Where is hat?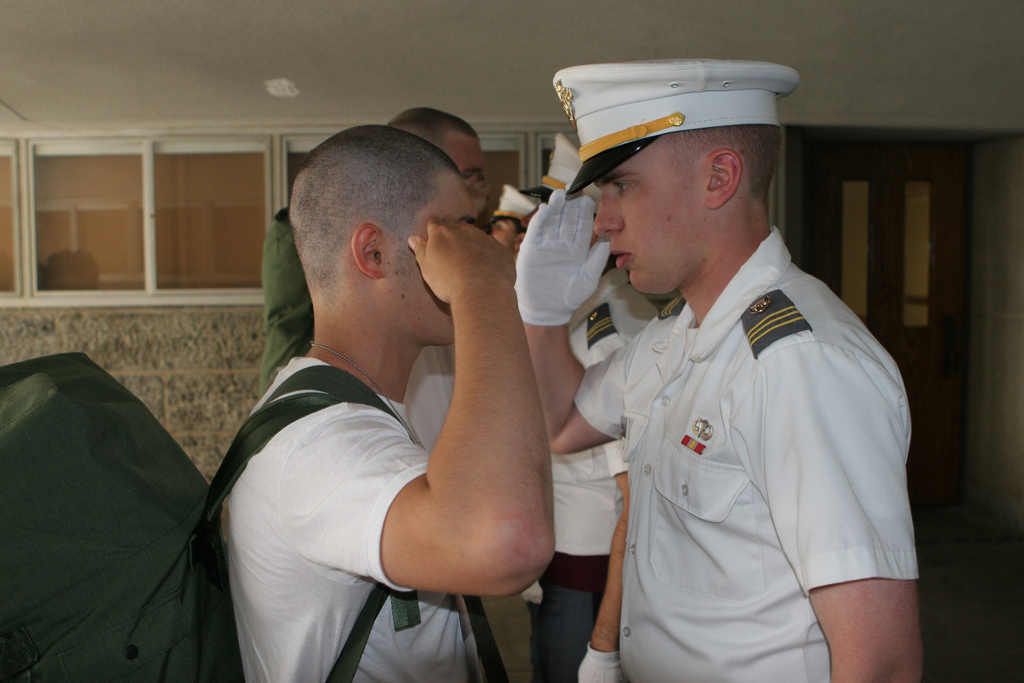
region(518, 132, 601, 215).
